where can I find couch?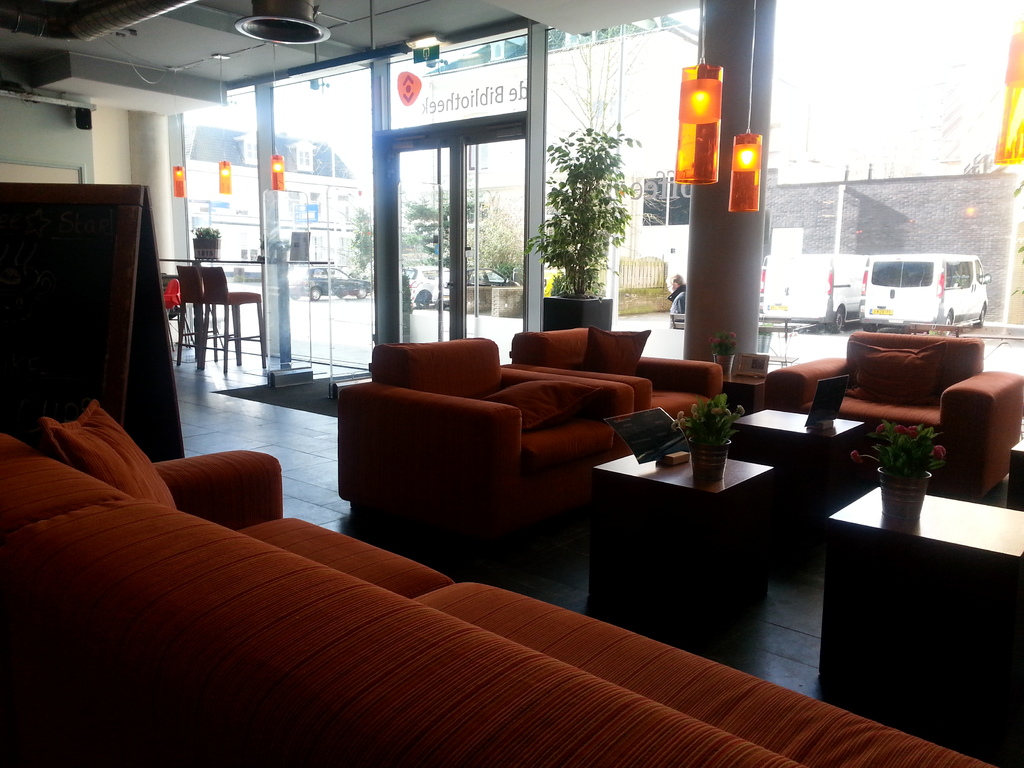
You can find it at <box>0,404,888,743</box>.
